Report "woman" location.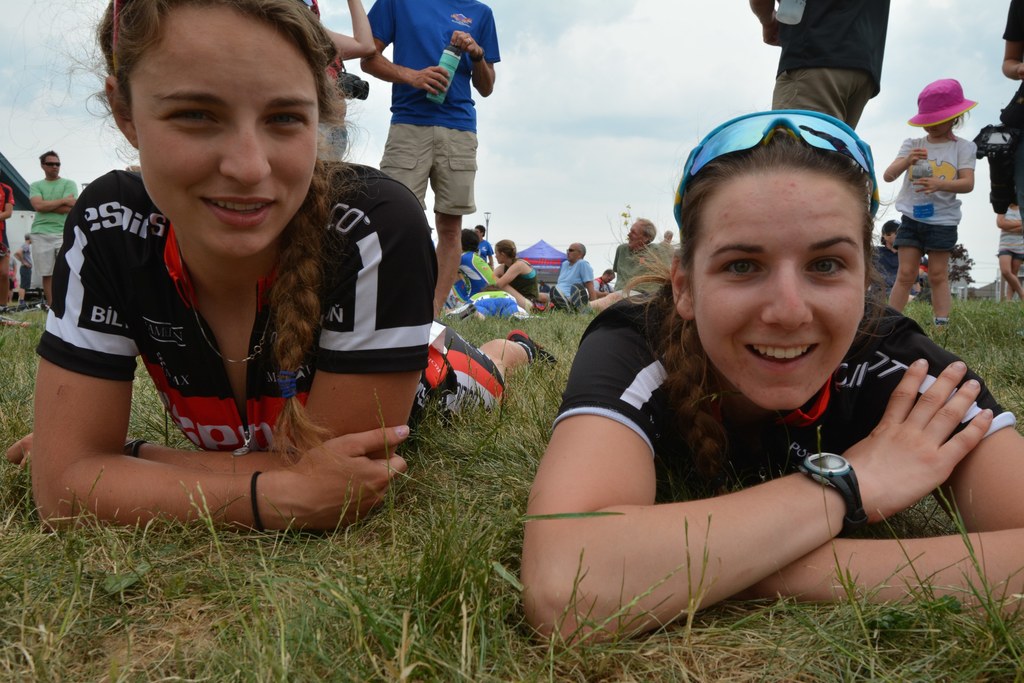
Report: [x1=488, y1=233, x2=541, y2=302].
